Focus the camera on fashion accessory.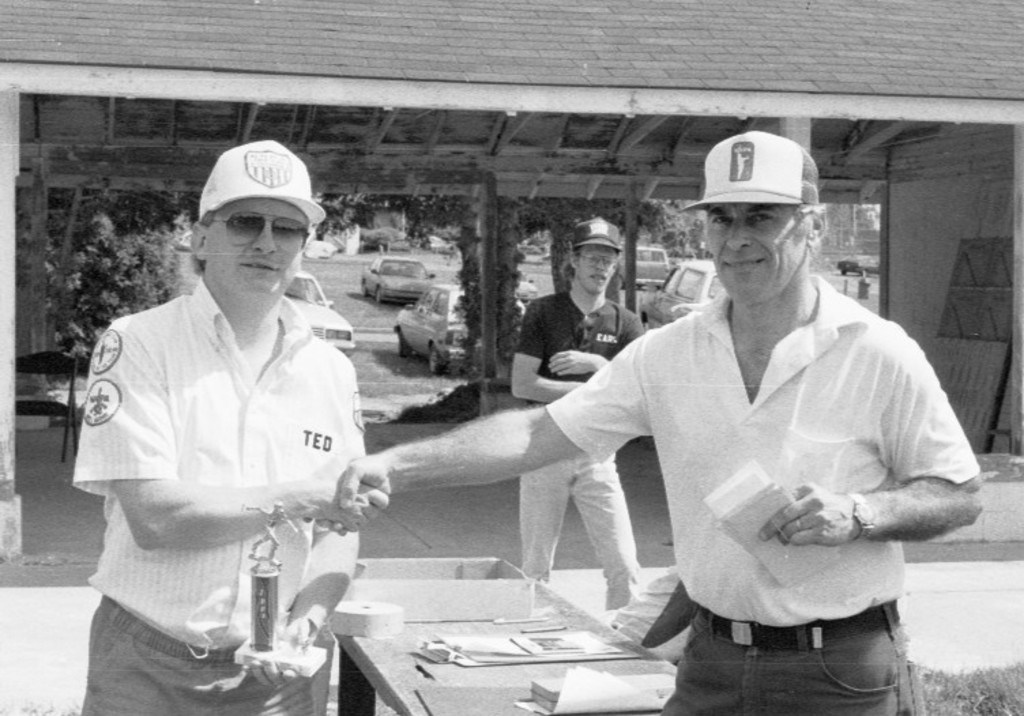
Focus region: left=568, top=216, right=622, bottom=248.
